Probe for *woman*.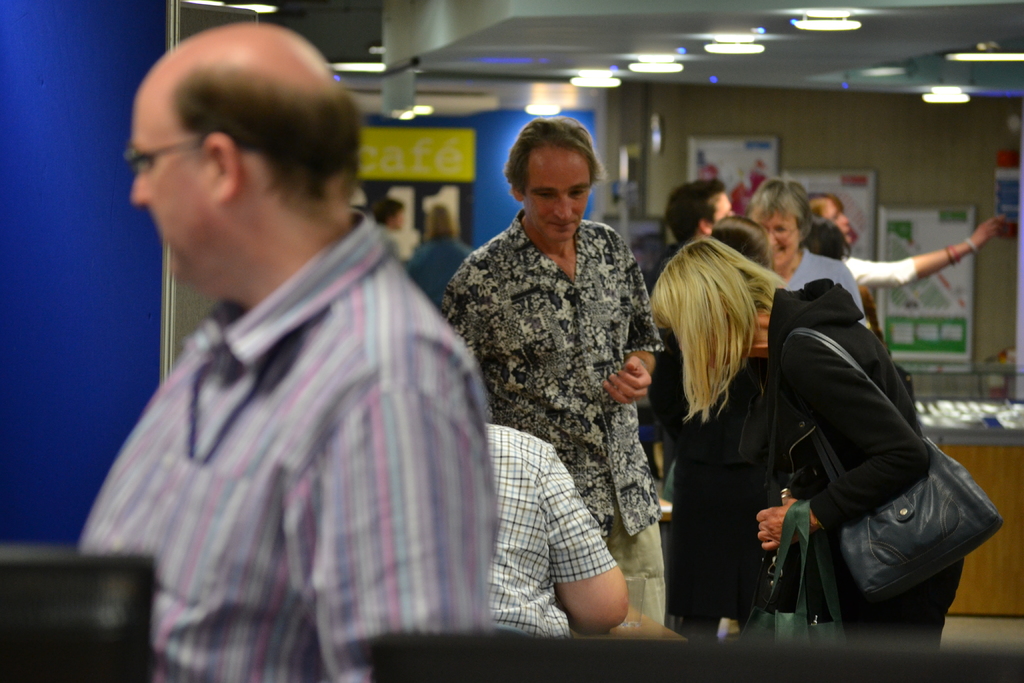
Probe result: 408:203:480:311.
